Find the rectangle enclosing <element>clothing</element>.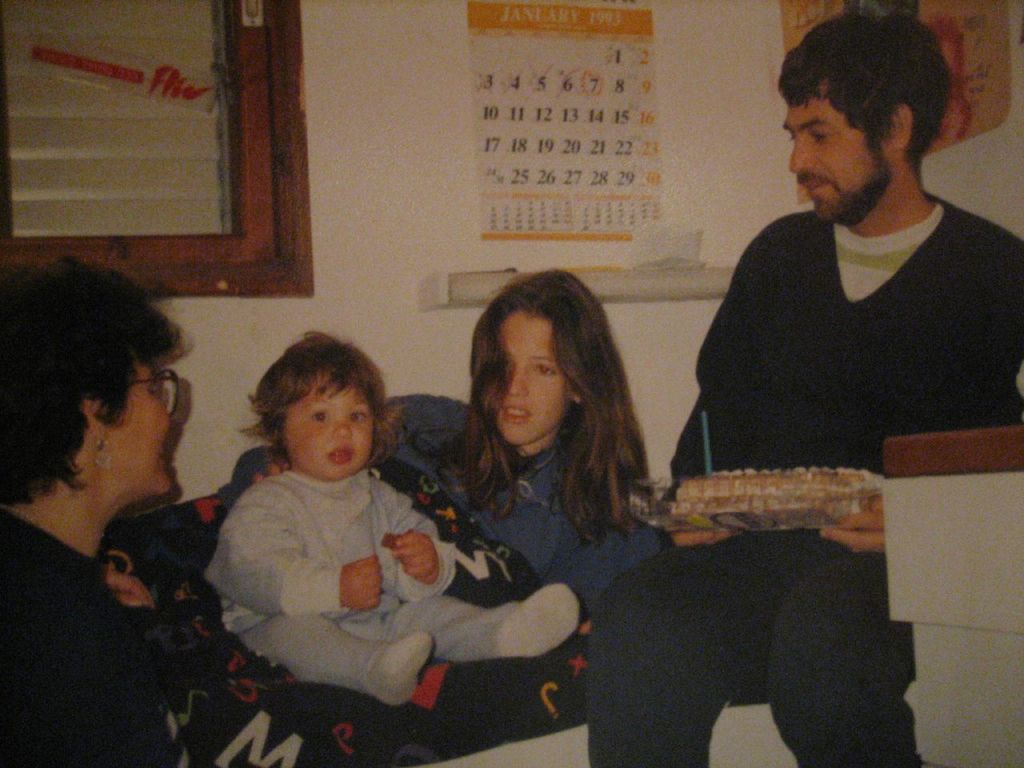
l=208, t=395, r=670, b=615.
